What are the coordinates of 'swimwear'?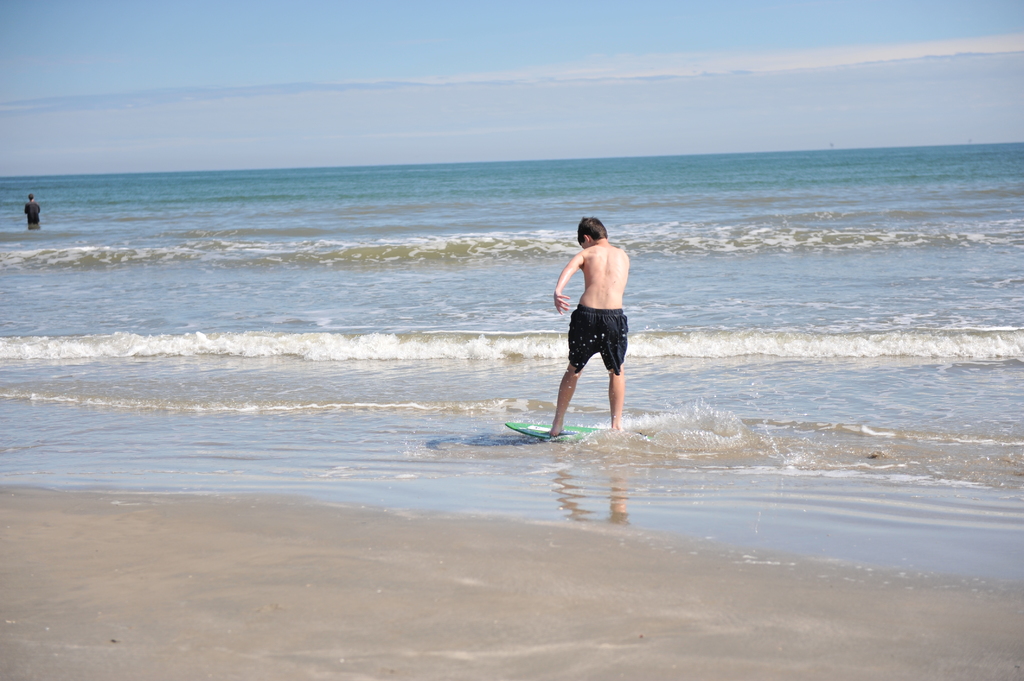
(568,300,628,376).
